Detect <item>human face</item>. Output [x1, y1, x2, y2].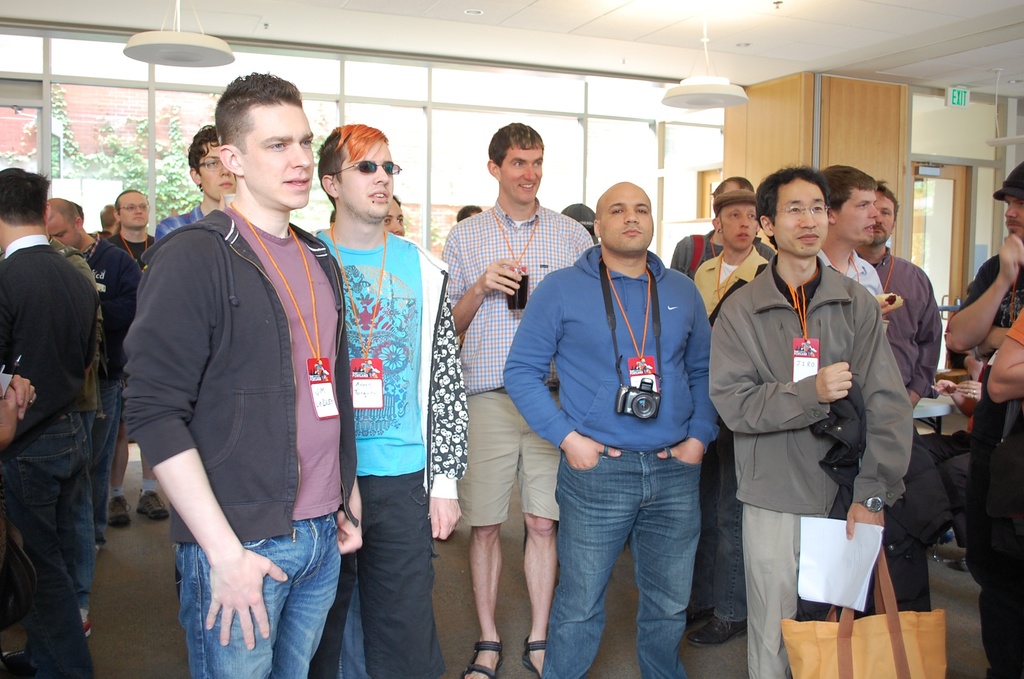
[120, 192, 150, 231].
